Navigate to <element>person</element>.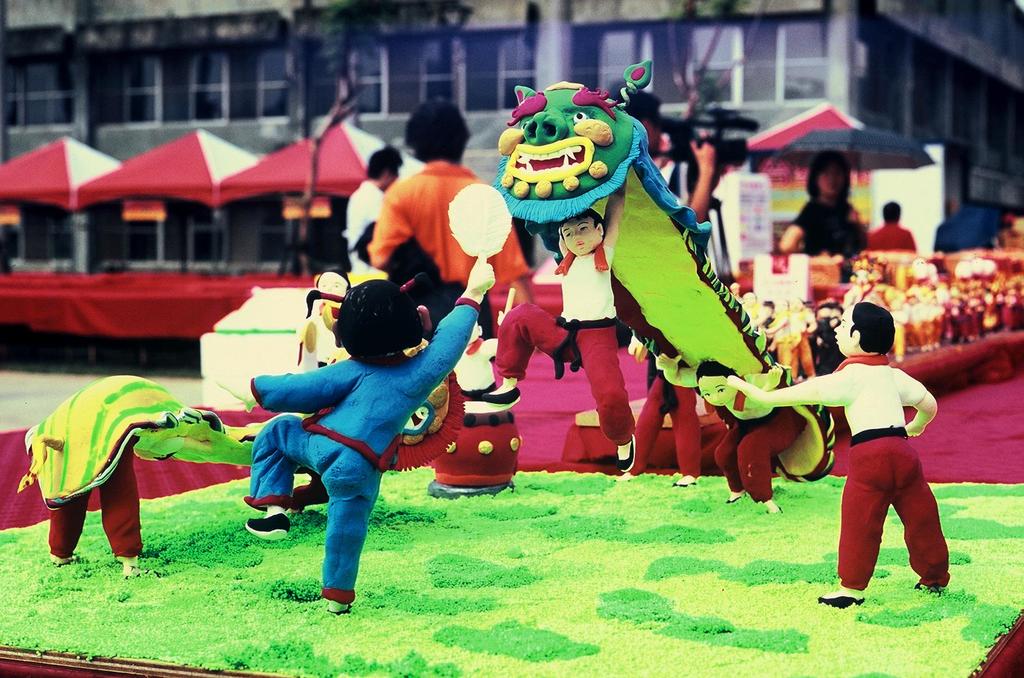
Navigation target: select_region(655, 346, 788, 512).
